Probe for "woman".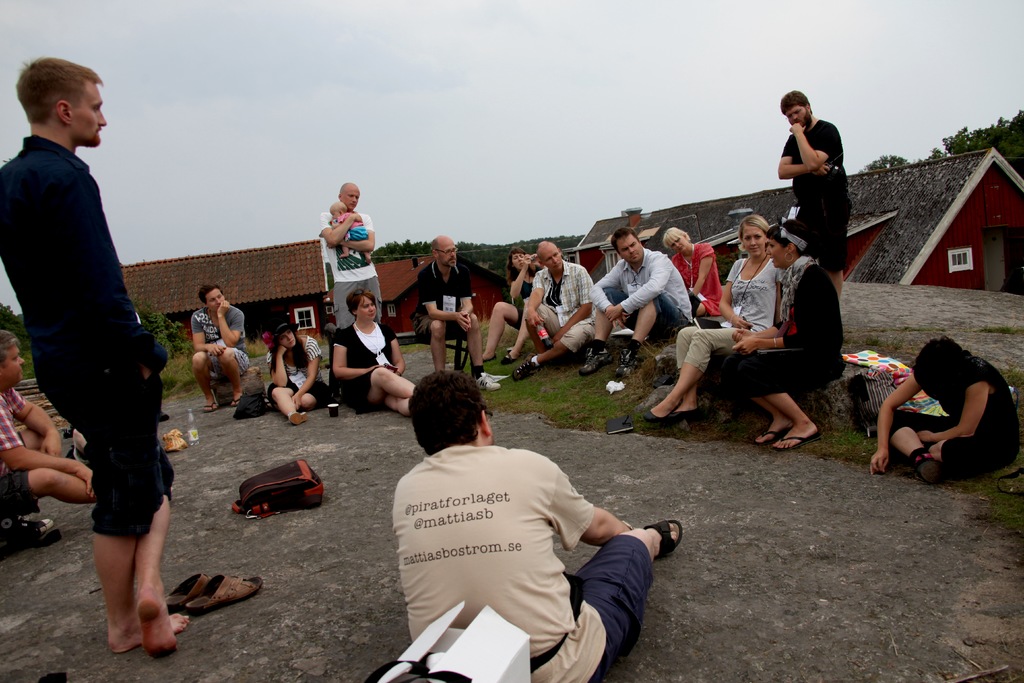
Probe result: 881/322/1005/495.
